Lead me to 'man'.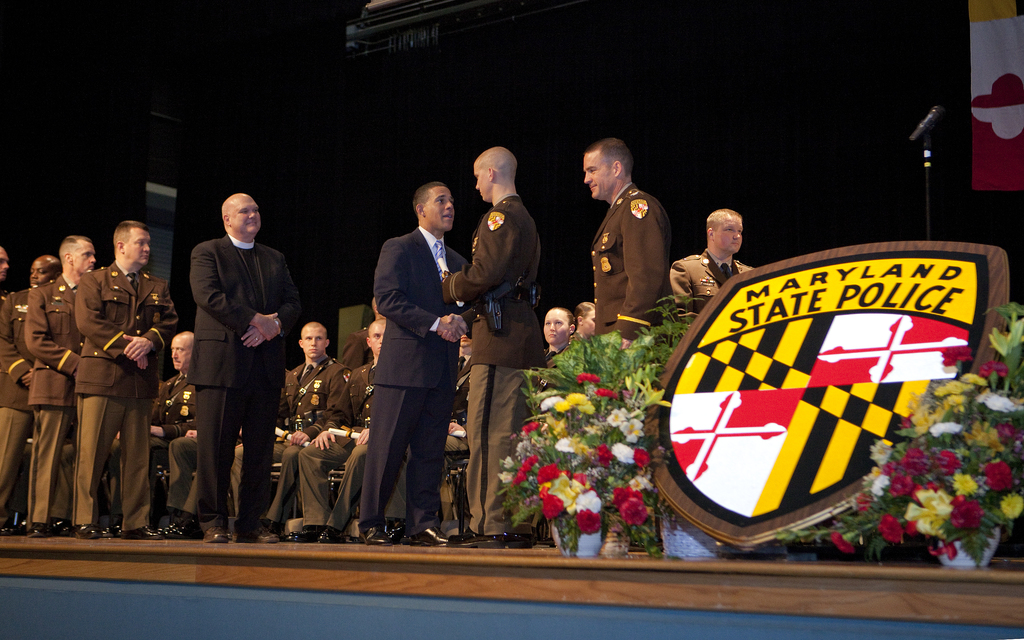
Lead to <region>436, 141, 547, 550</region>.
